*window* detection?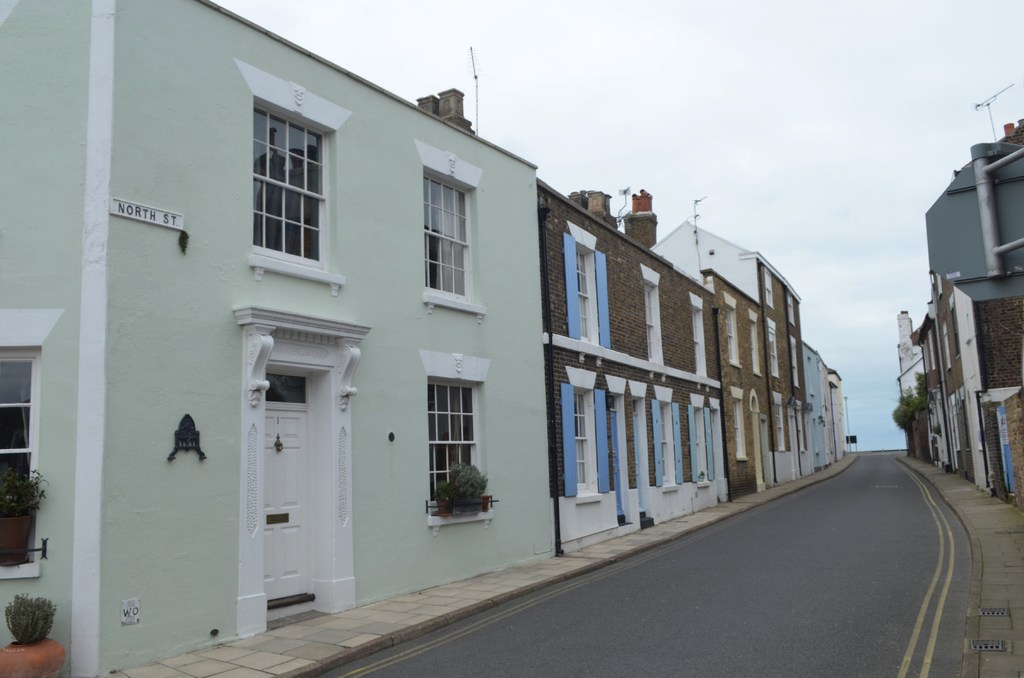
[left=728, top=298, right=740, bottom=367]
